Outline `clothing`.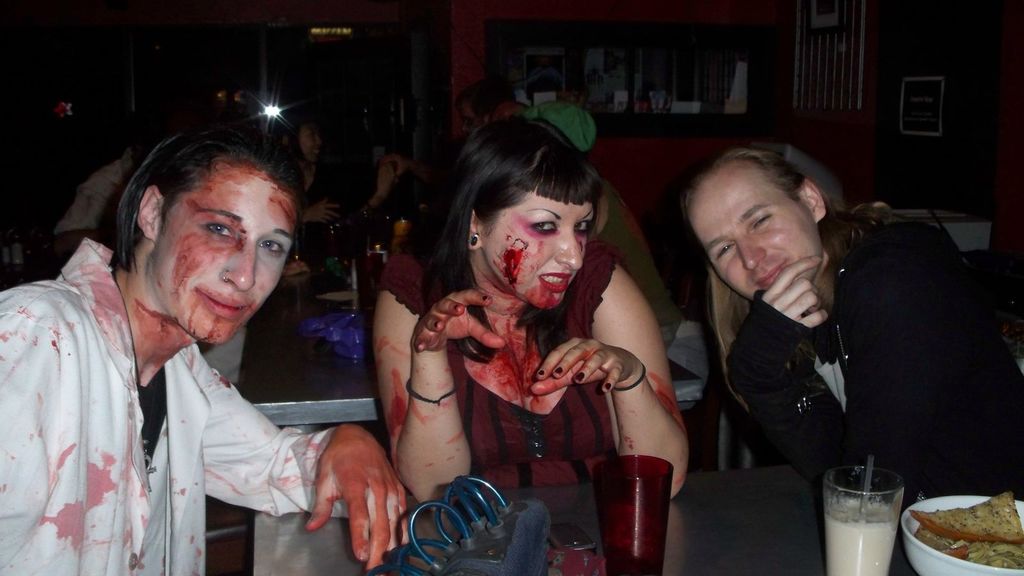
Outline: BBox(595, 178, 712, 412).
